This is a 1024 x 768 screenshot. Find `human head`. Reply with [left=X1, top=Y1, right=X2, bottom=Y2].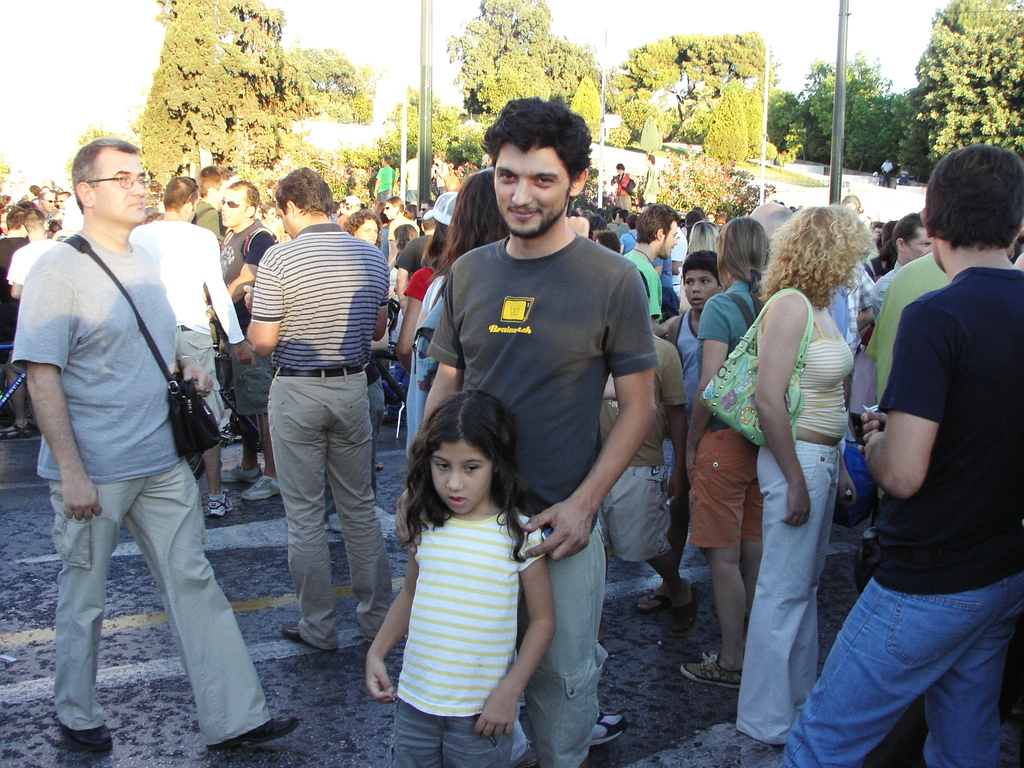
[left=37, top=190, right=55, bottom=210].
